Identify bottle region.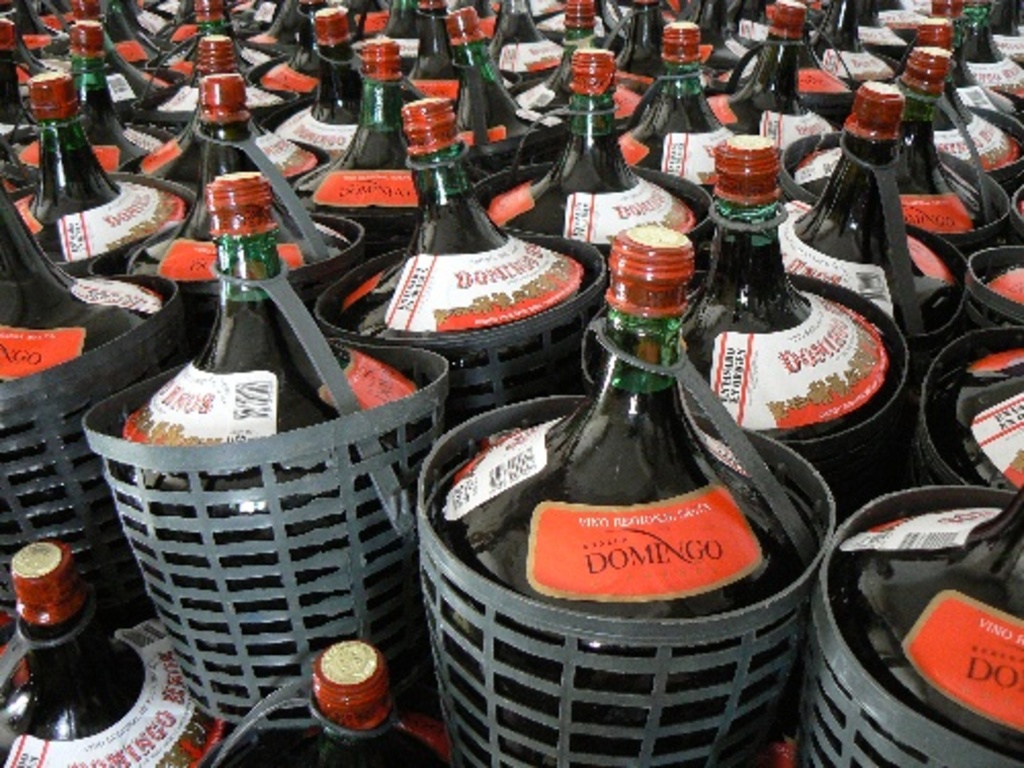
Region: detection(0, 541, 215, 766).
